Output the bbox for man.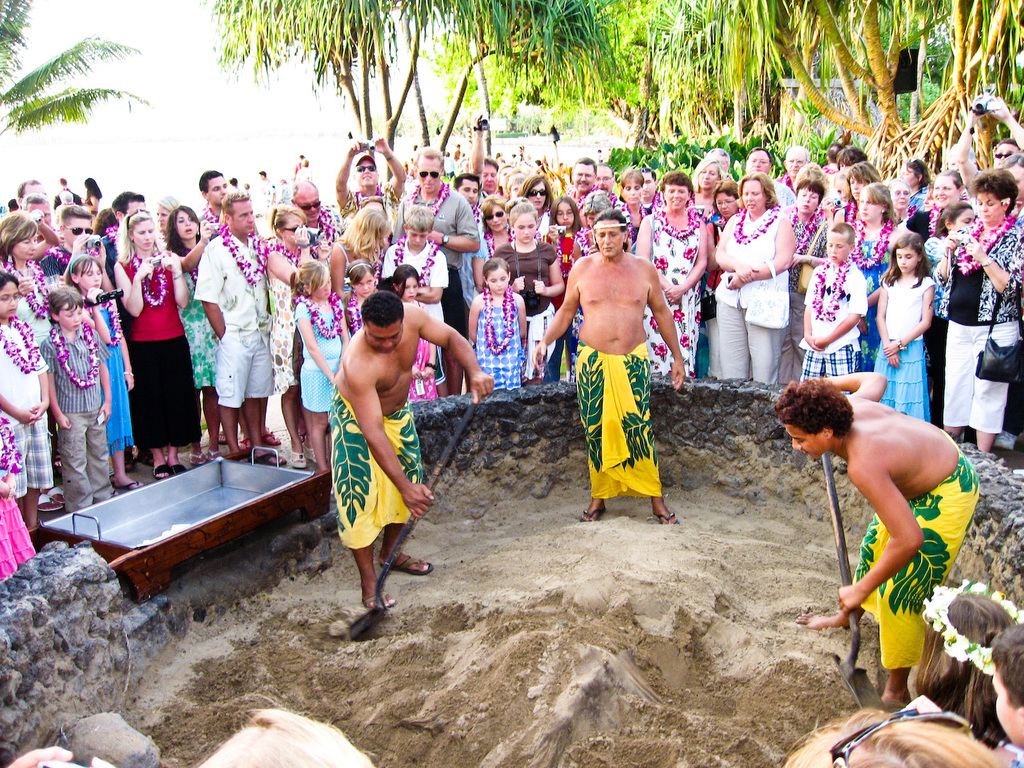
box=[452, 170, 483, 219].
